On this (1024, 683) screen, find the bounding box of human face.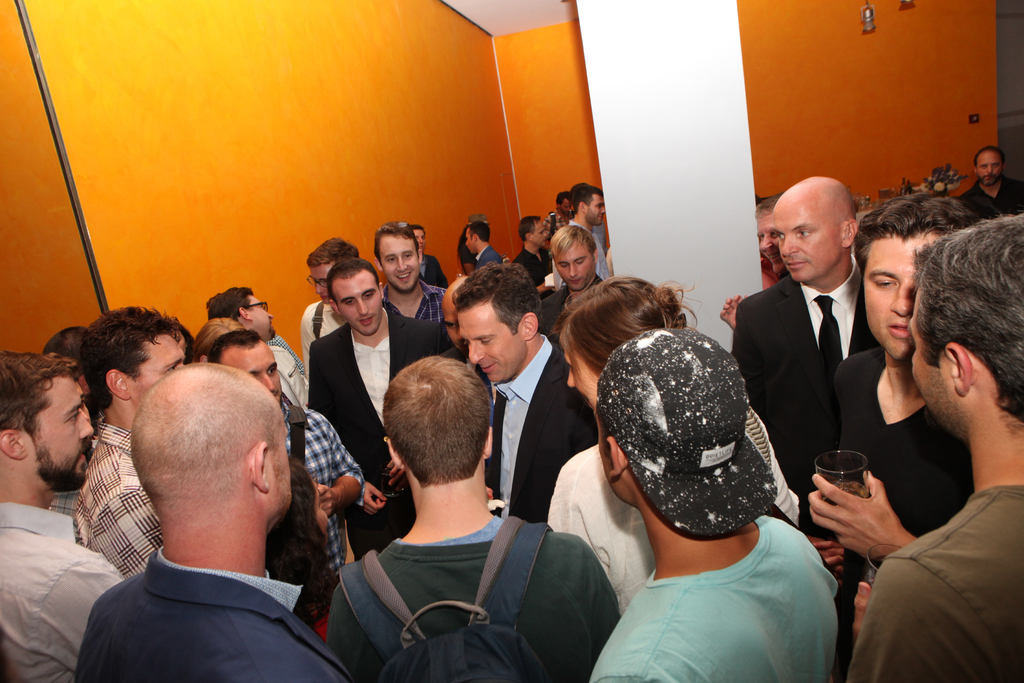
Bounding box: {"x1": 553, "y1": 227, "x2": 592, "y2": 294}.
